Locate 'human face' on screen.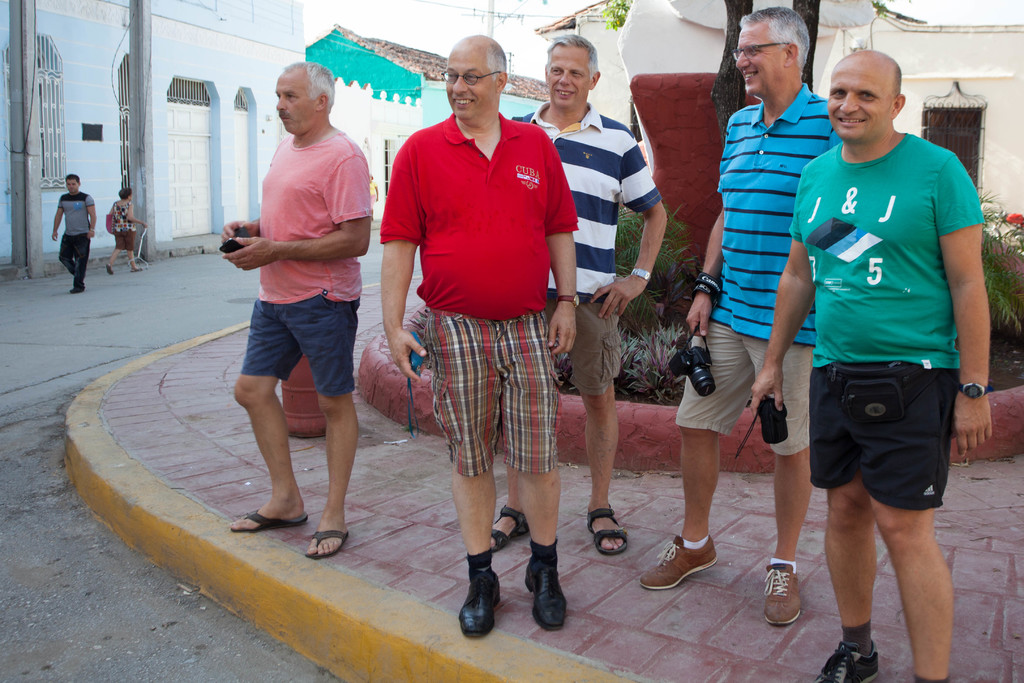
On screen at [left=274, top=78, right=314, bottom=131].
